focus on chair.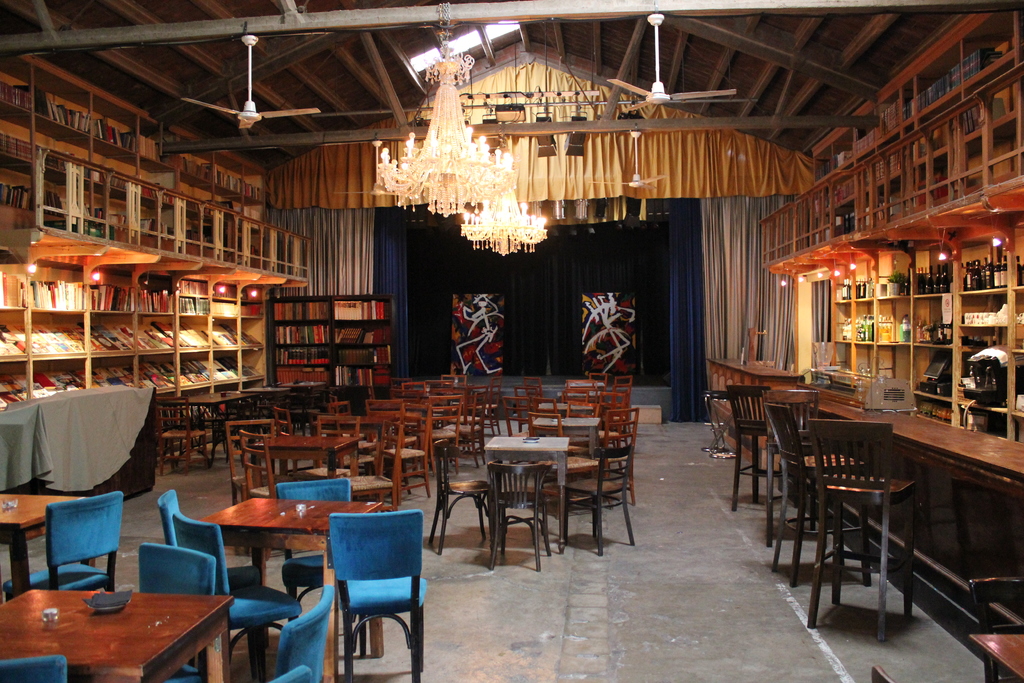
Focused at left=561, top=413, right=632, bottom=498.
